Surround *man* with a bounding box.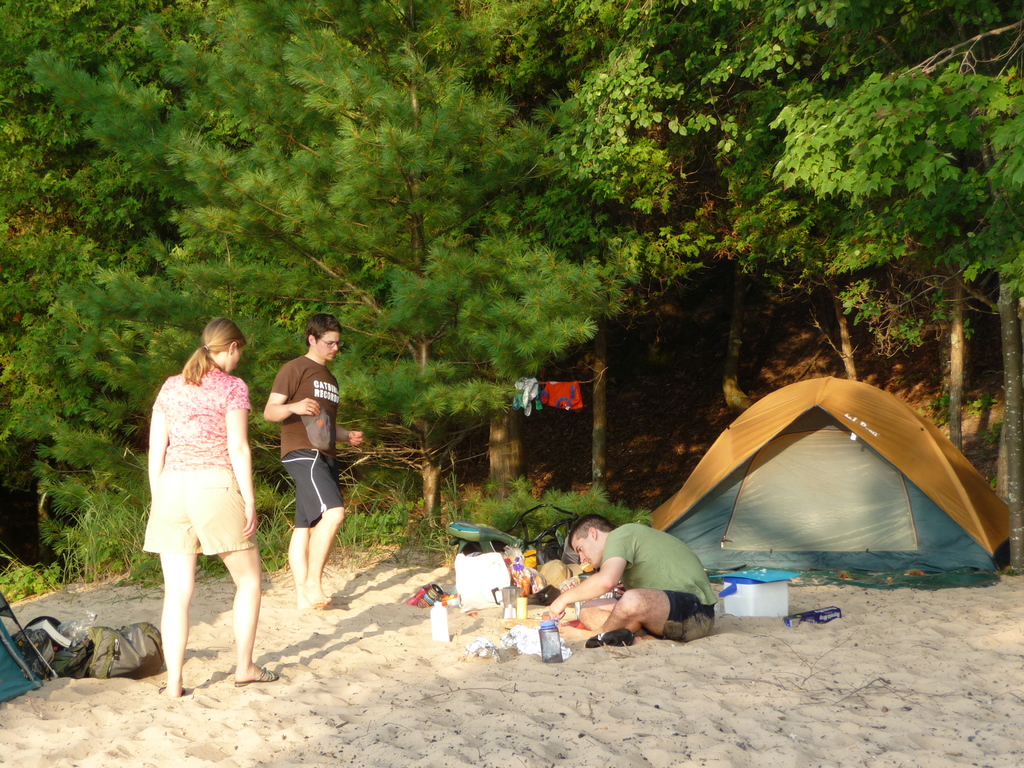
[550,513,715,650].
